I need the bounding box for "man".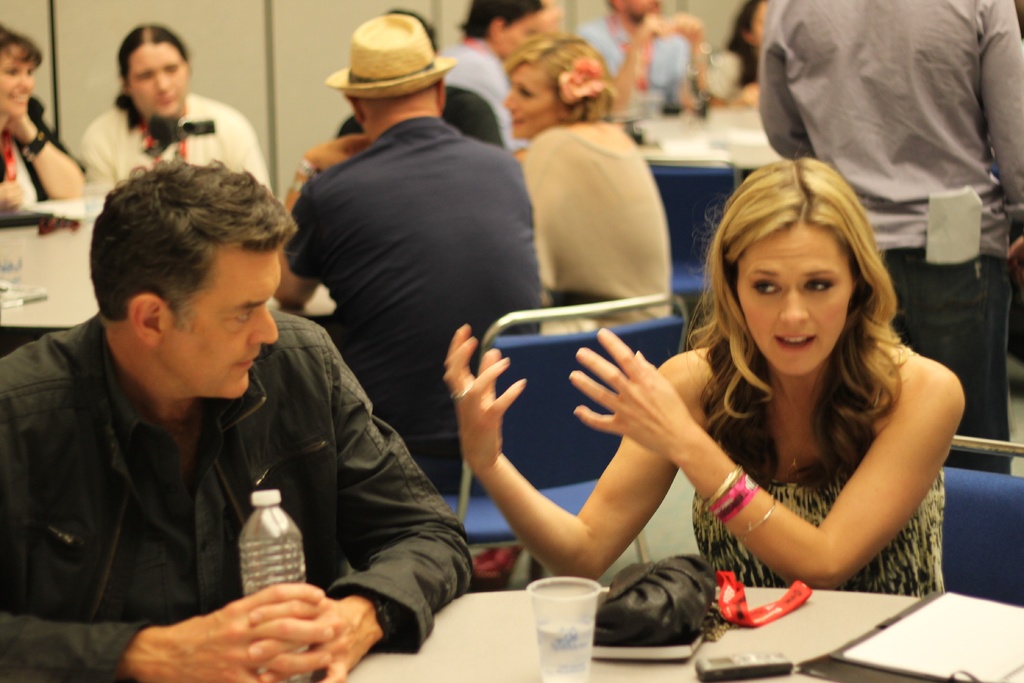
Here it is: 0:161:480:682.
